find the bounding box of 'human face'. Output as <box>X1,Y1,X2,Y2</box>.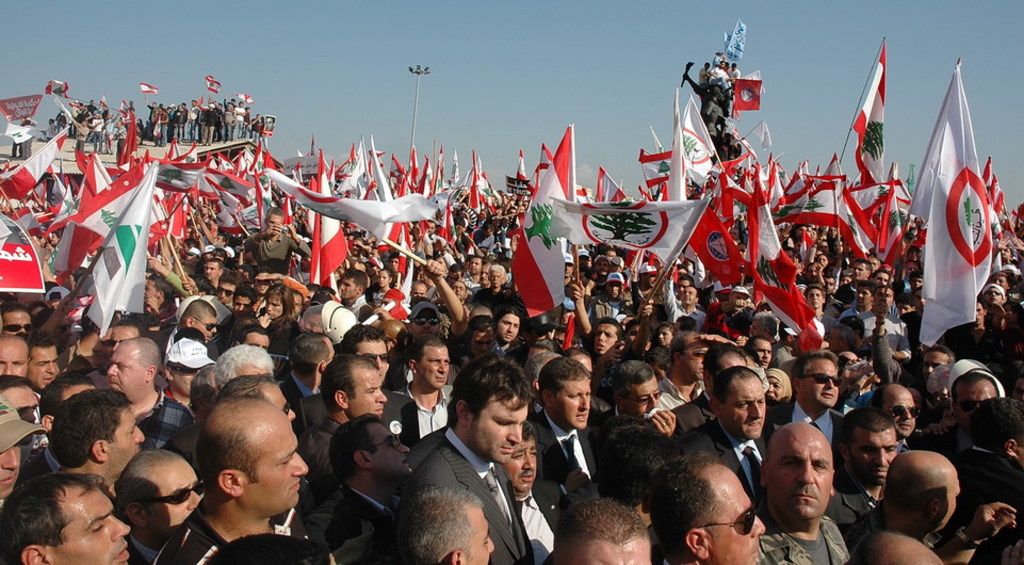
<box>533,324,559,343</box>.
